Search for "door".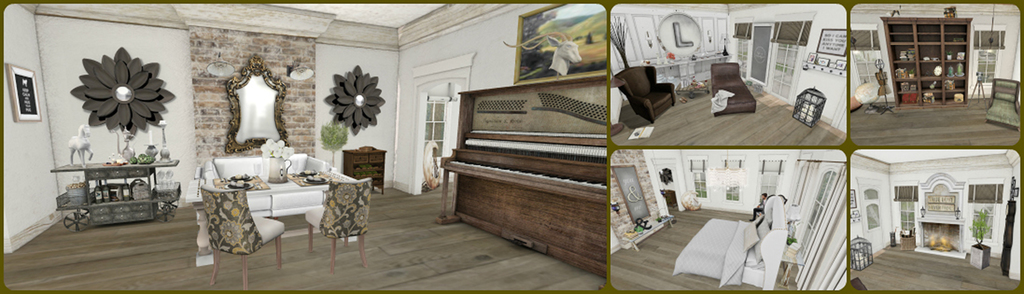
Found at l=420, t=94, r=461, b=186.
